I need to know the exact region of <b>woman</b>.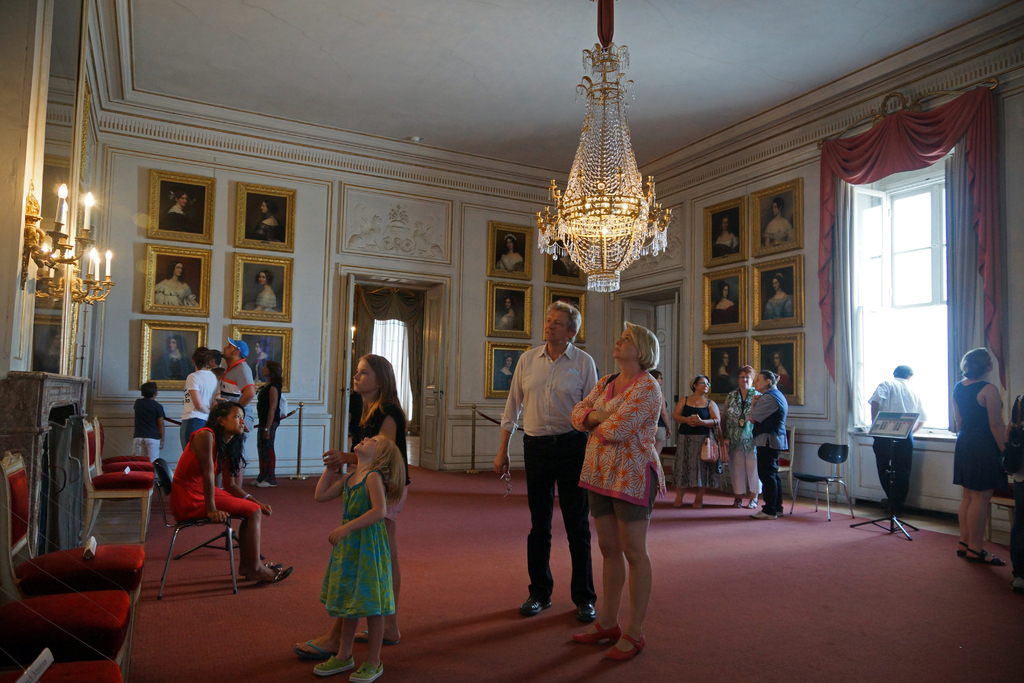
Region: x1=243 y1=270 x2=282 y2=315.
